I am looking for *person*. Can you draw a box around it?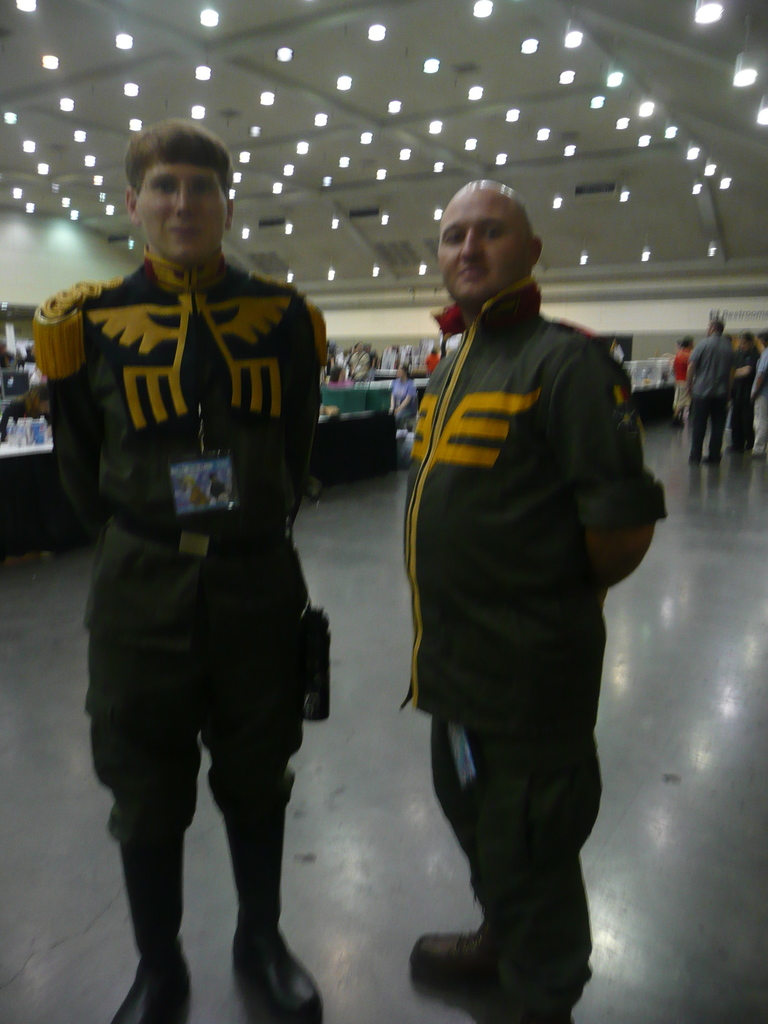
Sure, the bounding box is bbox=[420, 348, 439, 376].
